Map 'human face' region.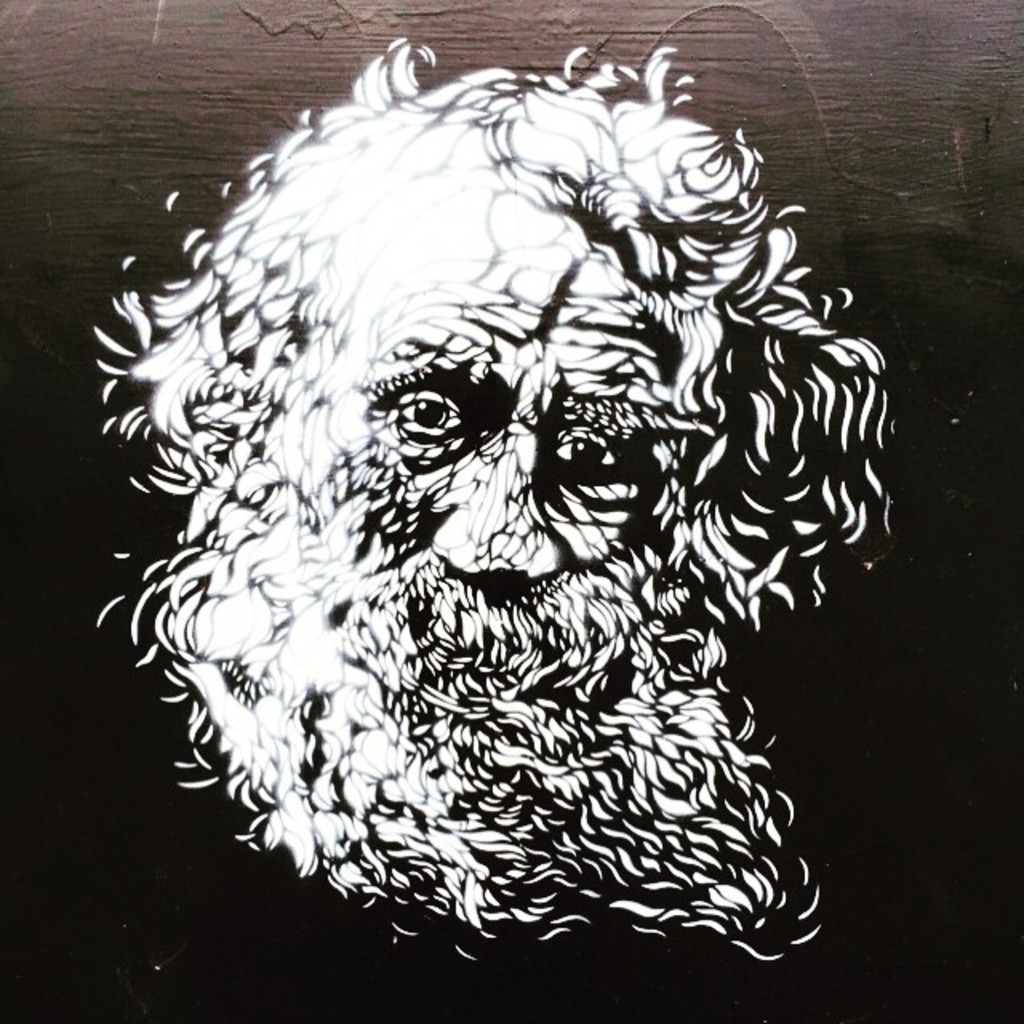
Mapped to {"x1": 304, "y1": 278, "x2": 667, "y2": 778}.
